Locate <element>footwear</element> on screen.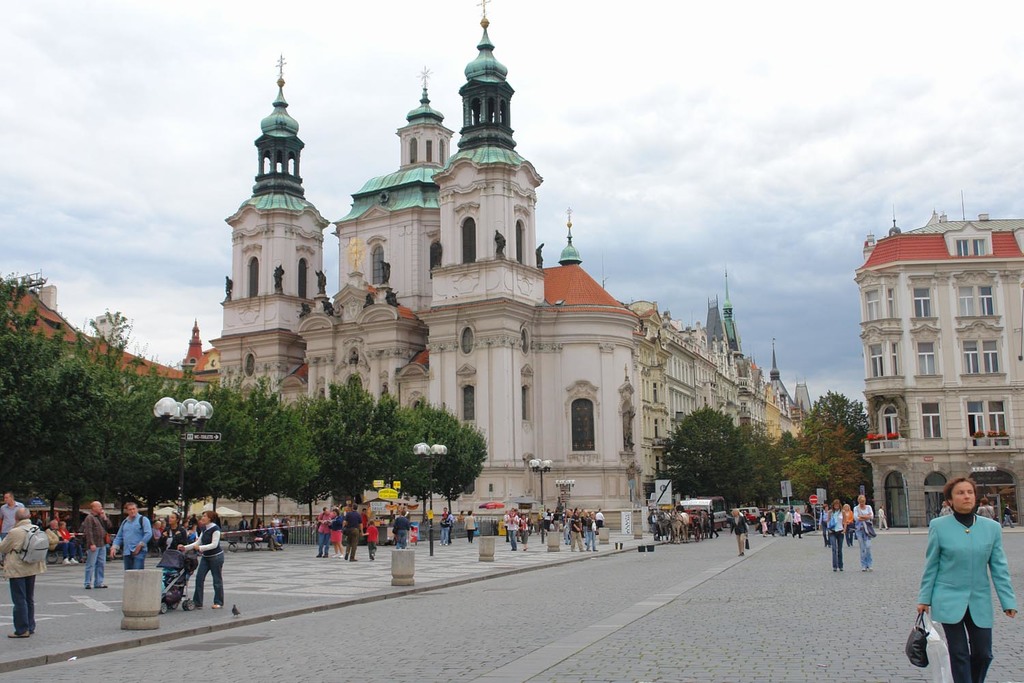
On screen at 738:551:745:555.
